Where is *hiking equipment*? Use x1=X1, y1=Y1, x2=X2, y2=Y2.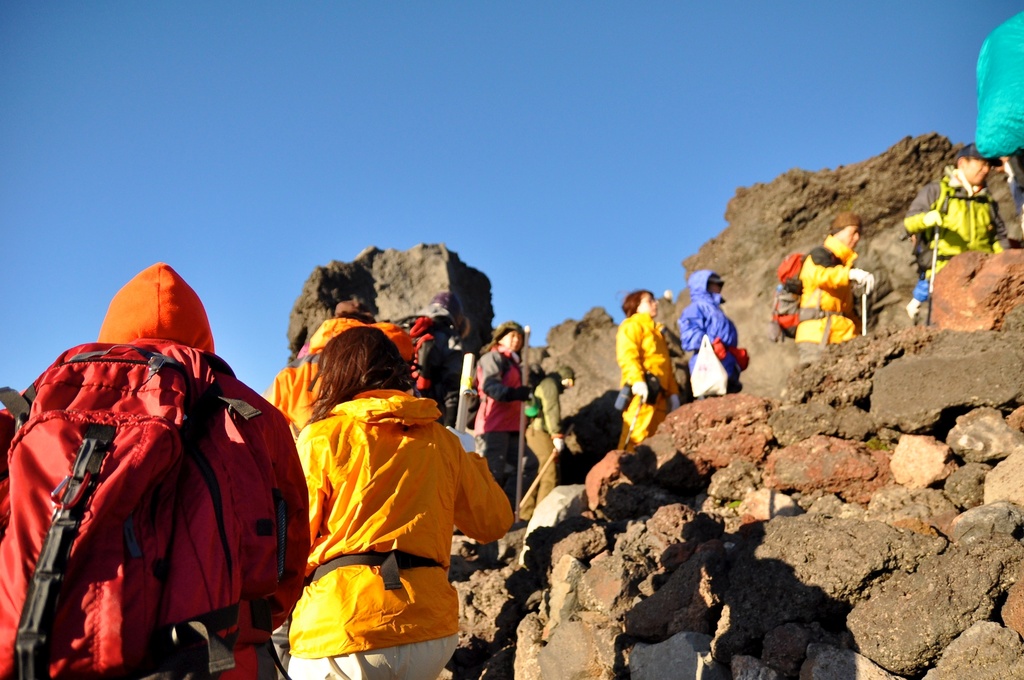
x1=452, y1=350, x2=484, y2=439.
